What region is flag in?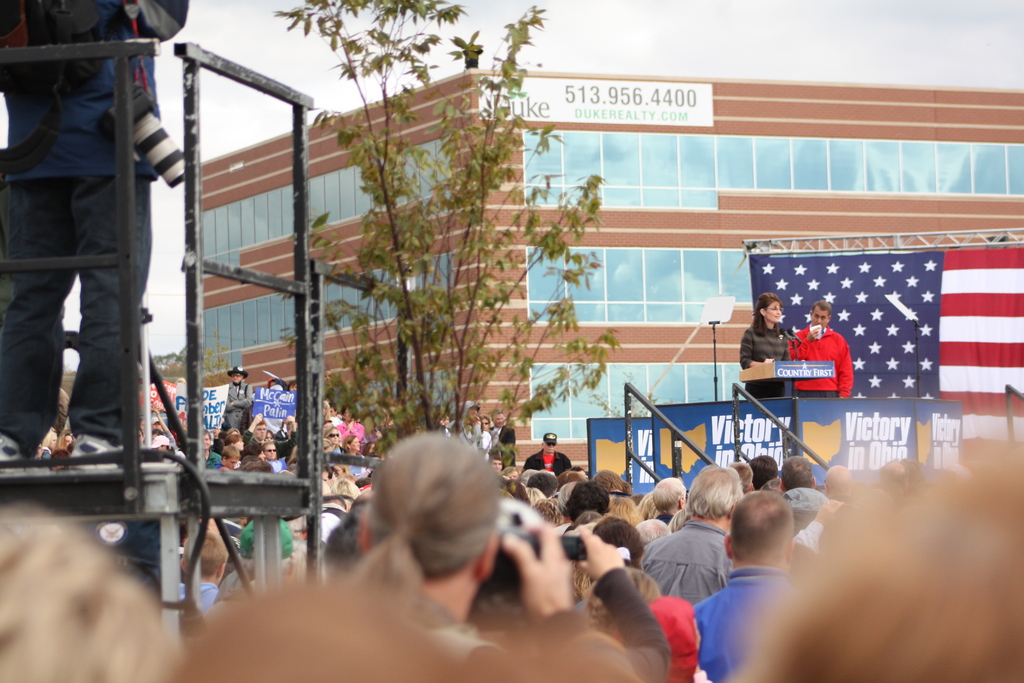
<region>712, 242, 1023, 519</region>.
